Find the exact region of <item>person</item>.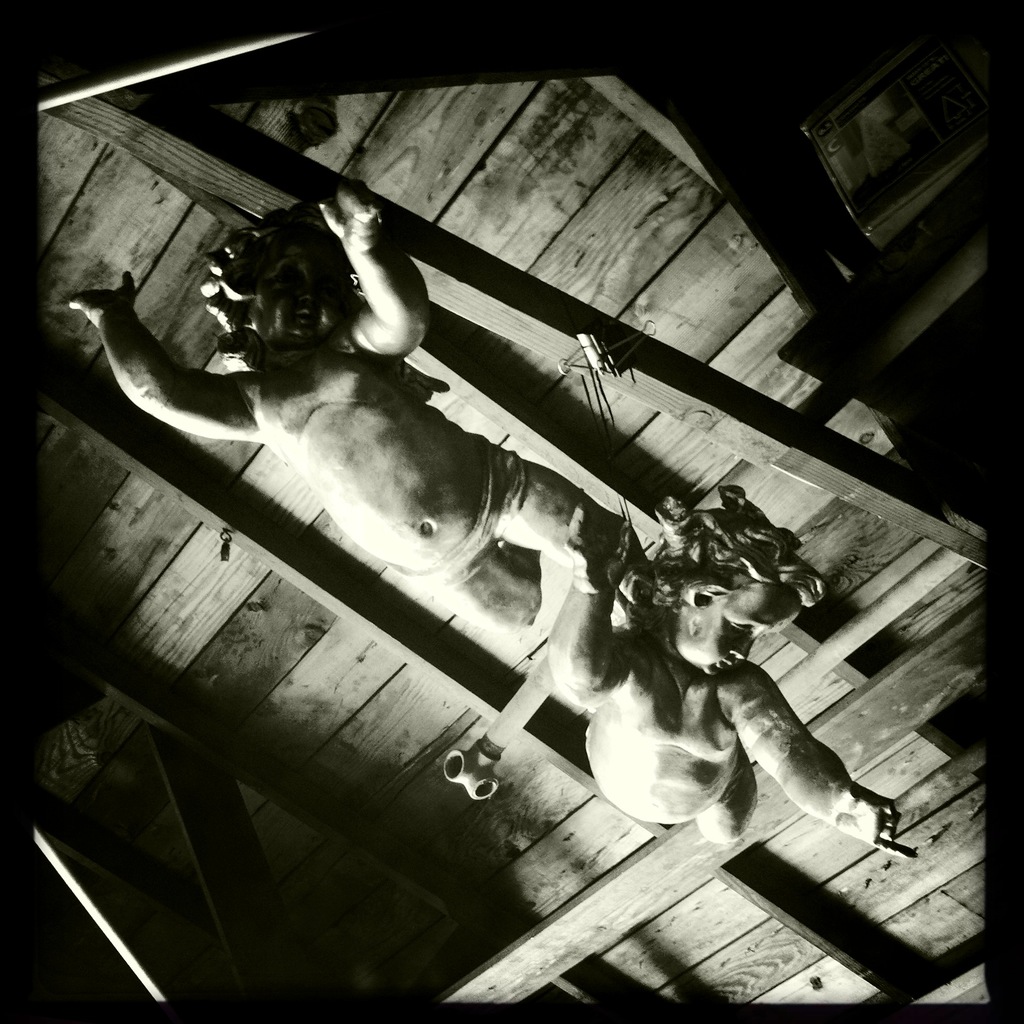
Exact region: 64,187,669,624.
